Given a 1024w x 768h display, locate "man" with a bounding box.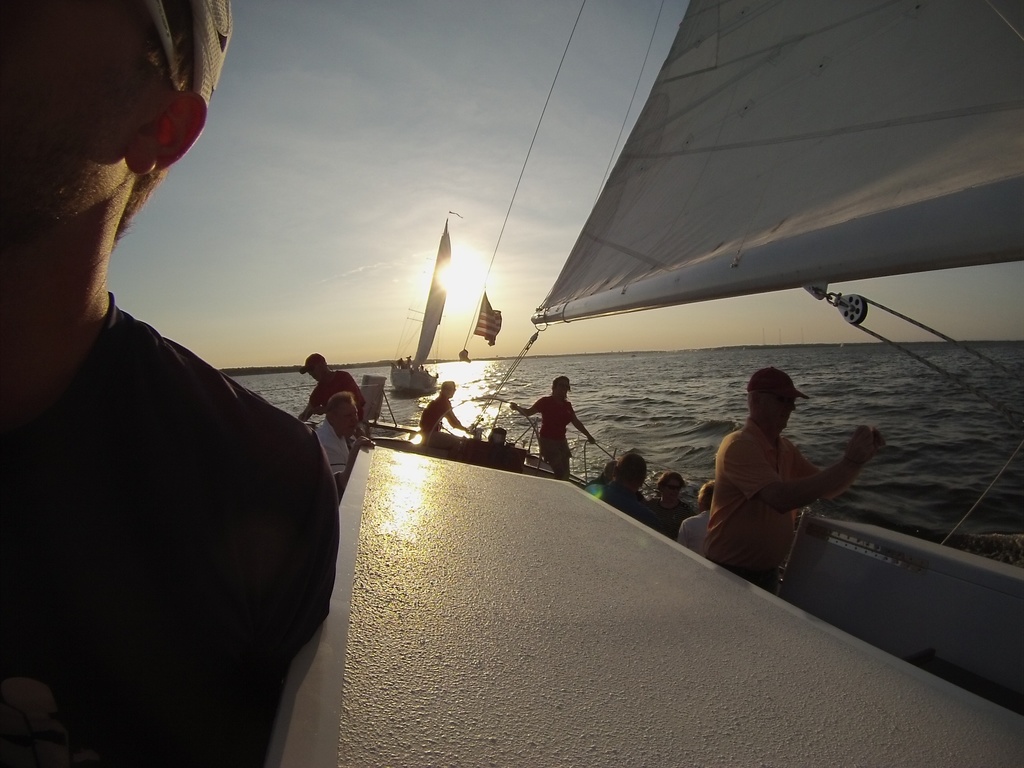
Located: [left=678, top=480, right=718, bottom=557].
